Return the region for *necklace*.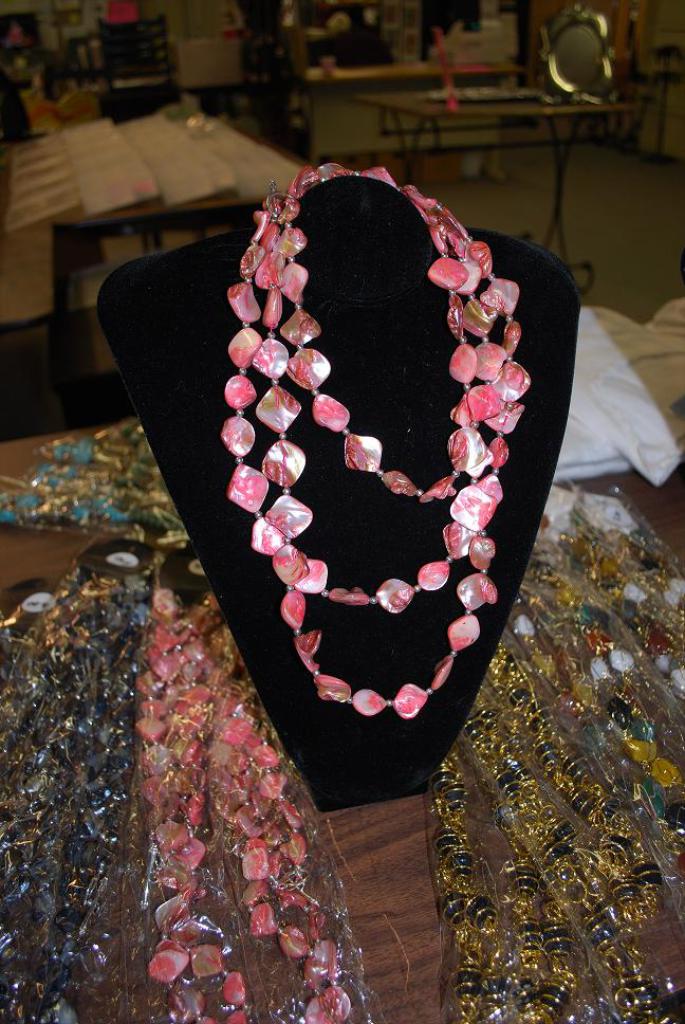
box(130, 586, 251, 1023).
